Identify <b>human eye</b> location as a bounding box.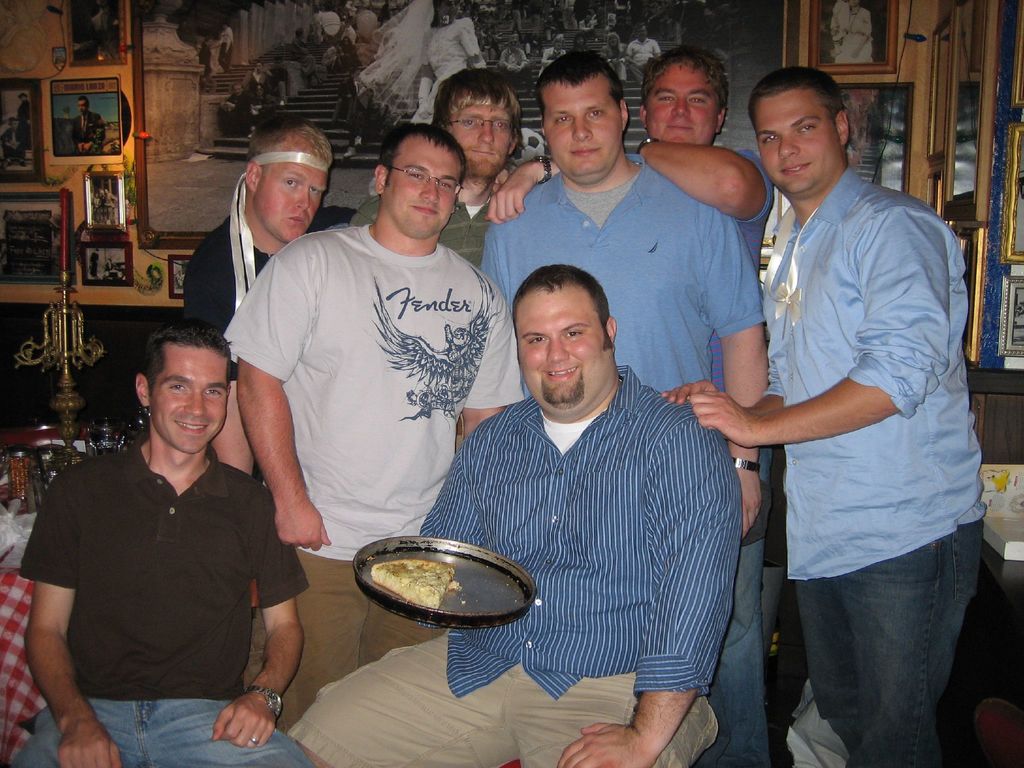
<box>525,331,547,346</box>.
